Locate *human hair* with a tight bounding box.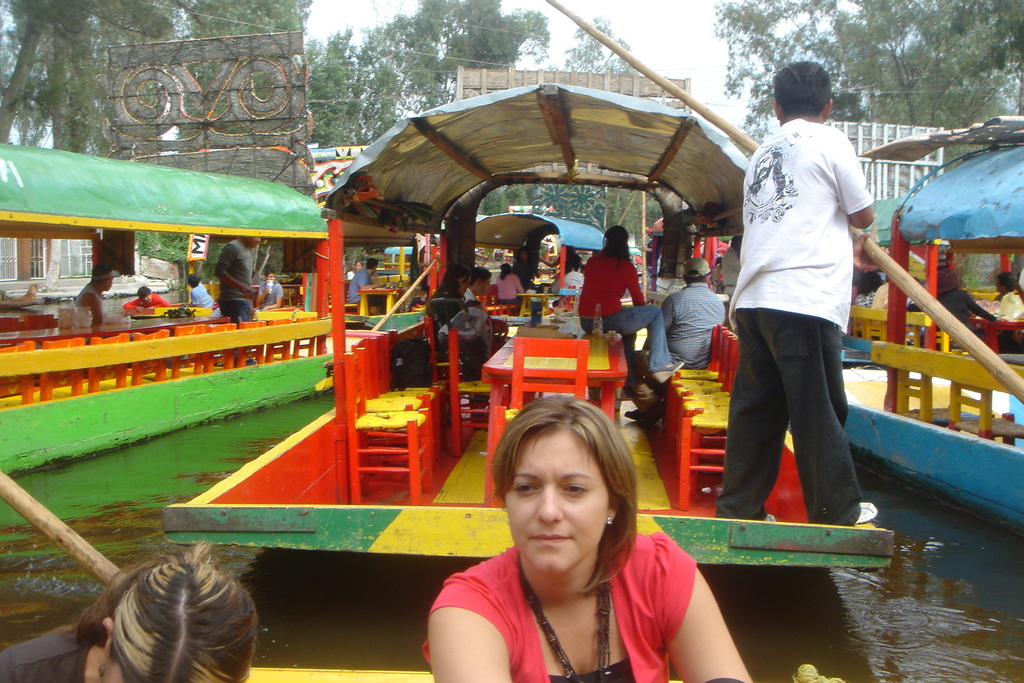
[left=596, top=224, right=635, bottom=265].
